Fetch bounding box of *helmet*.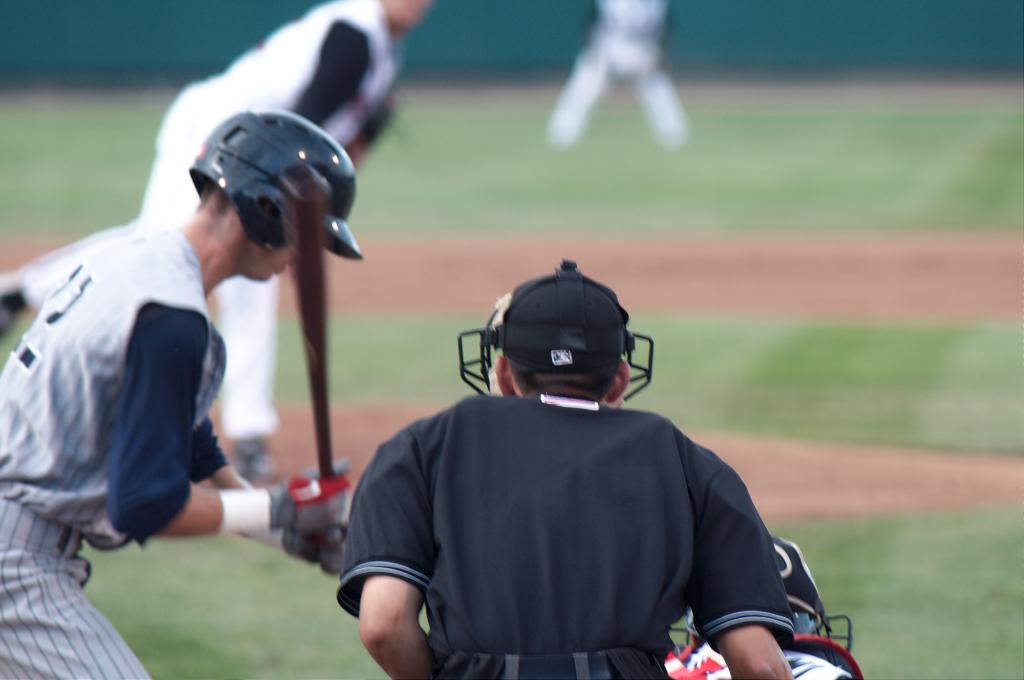
Bbox: (left=181, top=112, right=381, bottom=282).
